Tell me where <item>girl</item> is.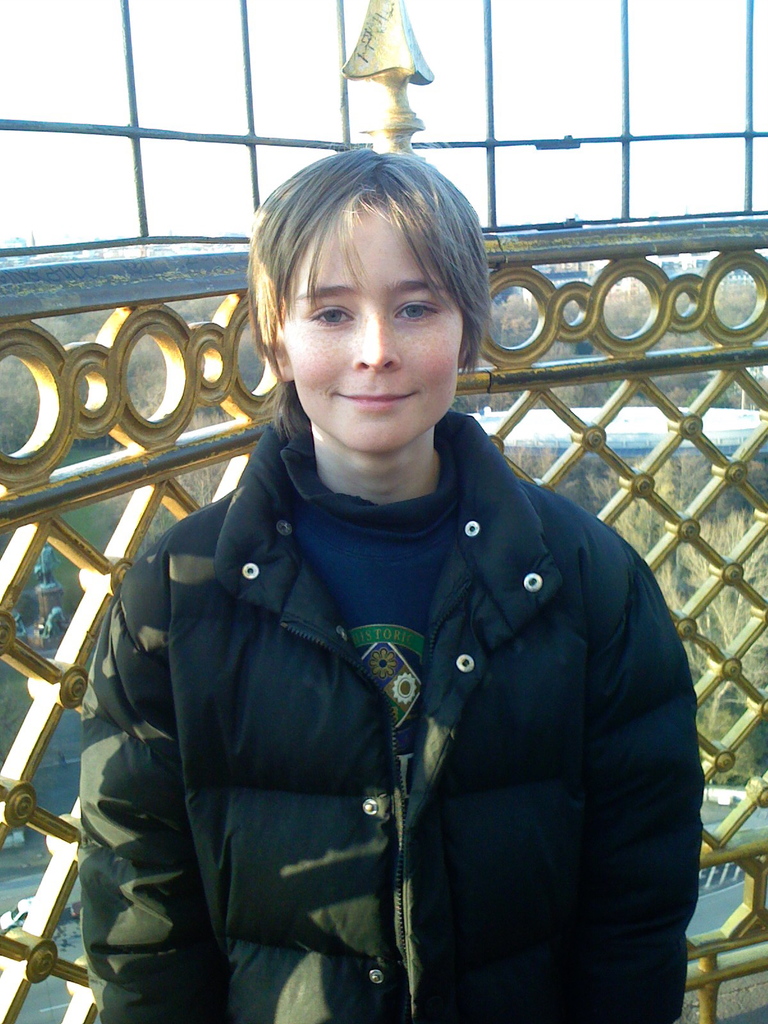
<item>girl</item> is at x1=74 y1=147 x2=698 y2=1023.
